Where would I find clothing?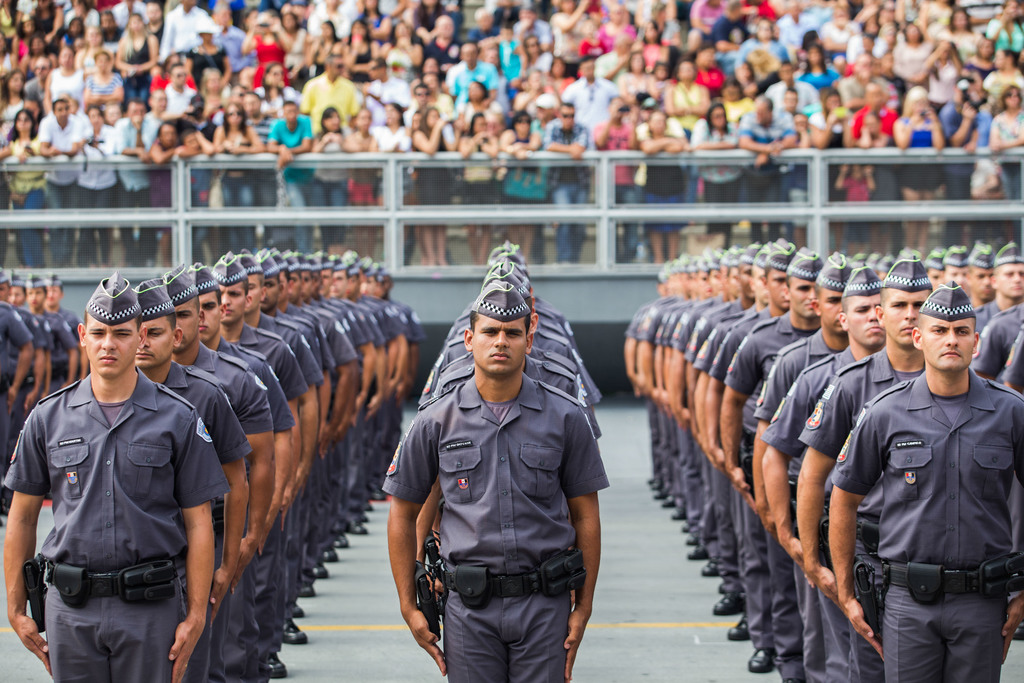
At locate(936, 102, 985, 152).
